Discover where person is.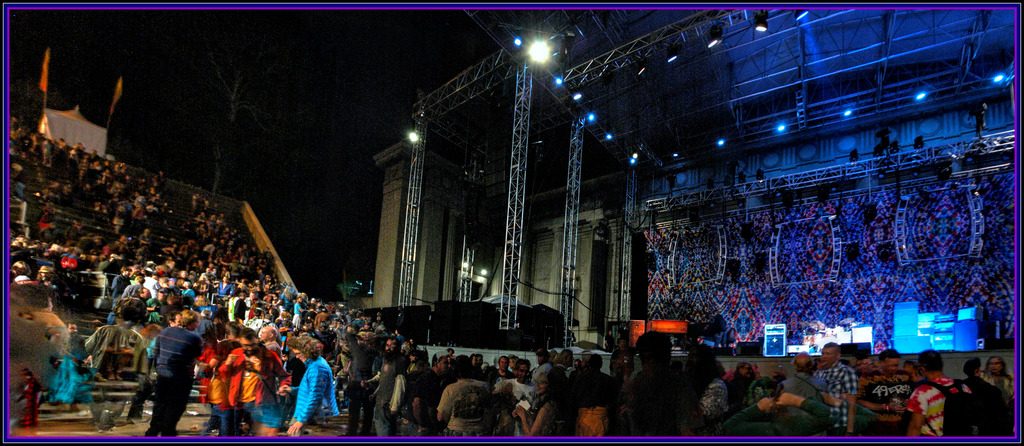
Discovered at rect(778, 347, 821, 421).
